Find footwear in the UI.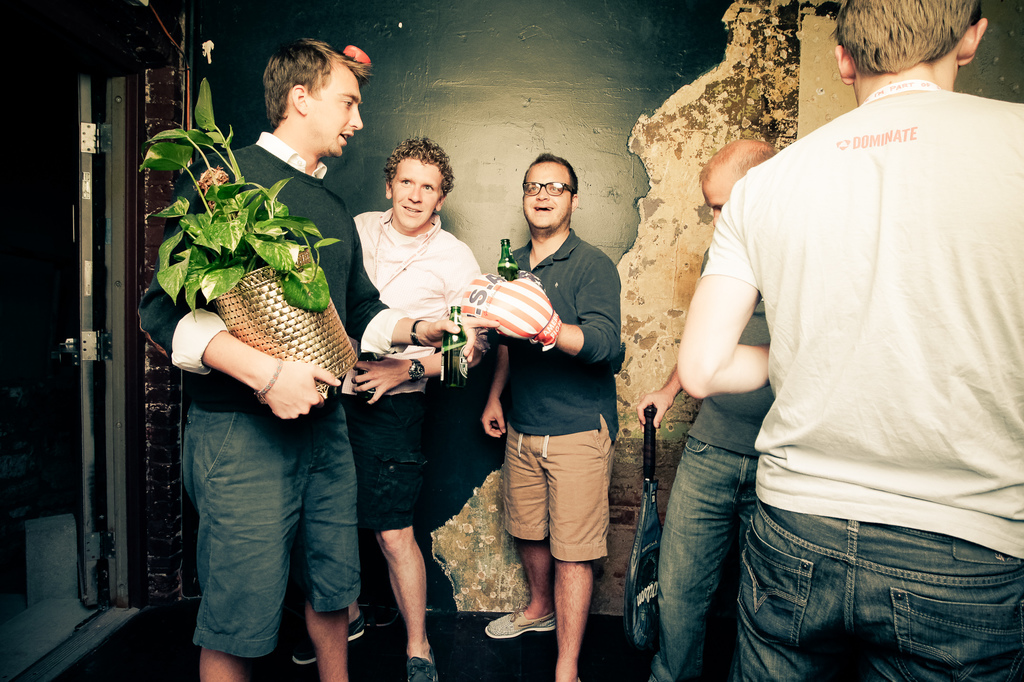
UI element at detection(497, 592, 576, 659).
